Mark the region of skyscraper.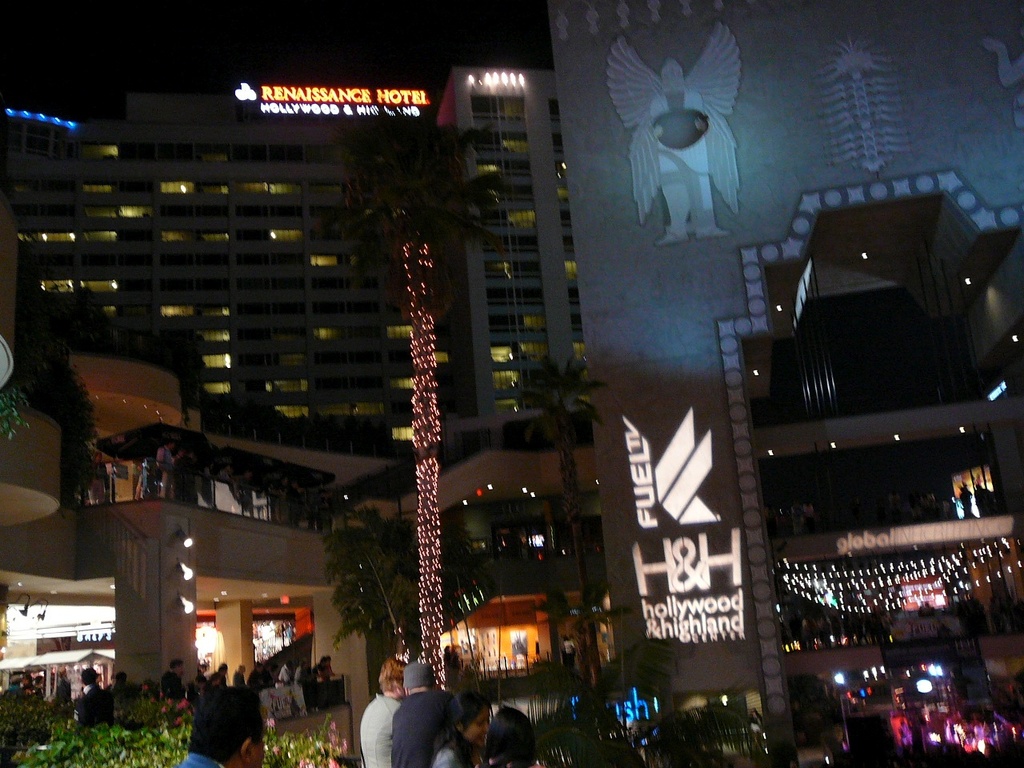
Region: rect(0, 52, 492, 483).
